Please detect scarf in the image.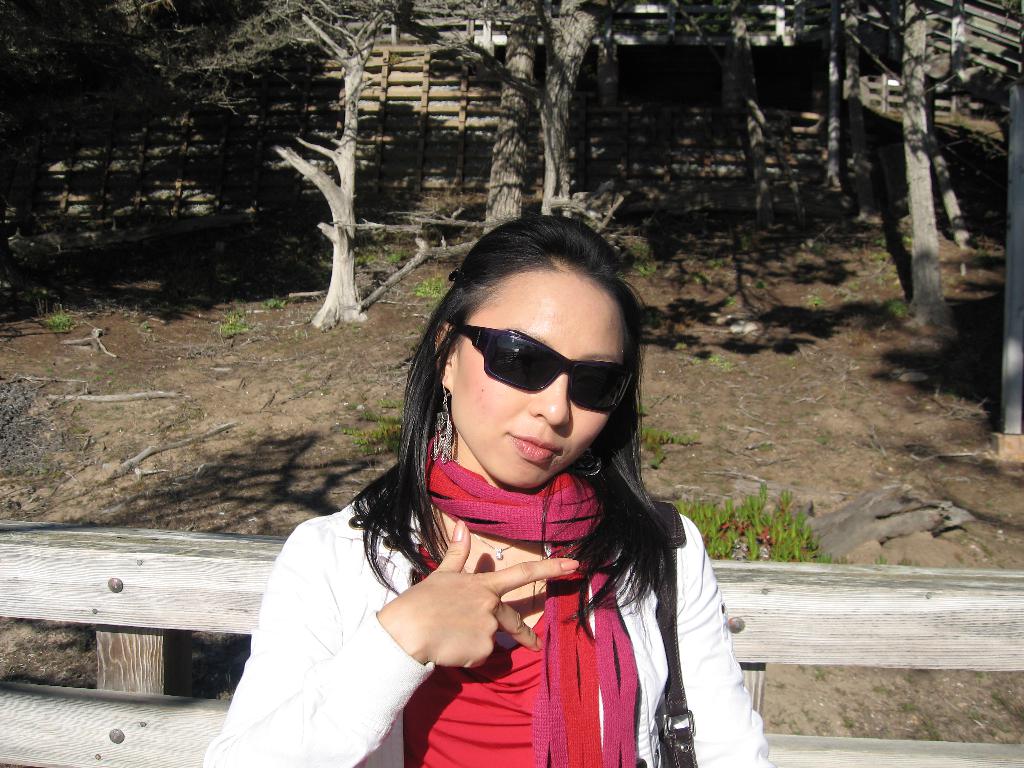
(left=422, top=431, right=639, bottom=767).
